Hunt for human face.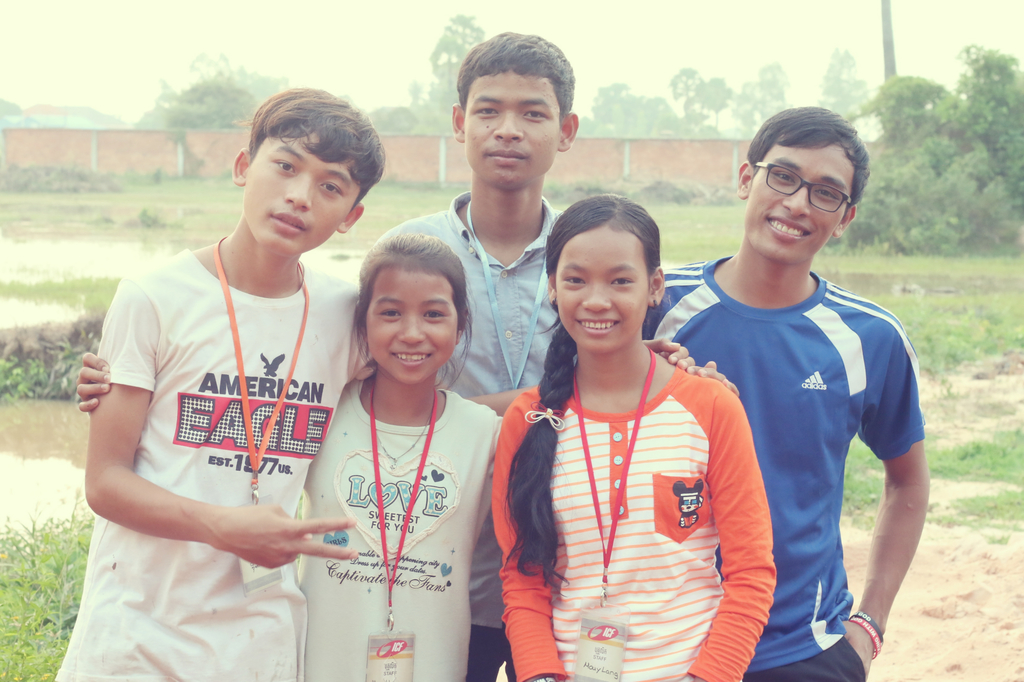
Hunted down at x1=751, y1=142, x2=853, y2=259.
